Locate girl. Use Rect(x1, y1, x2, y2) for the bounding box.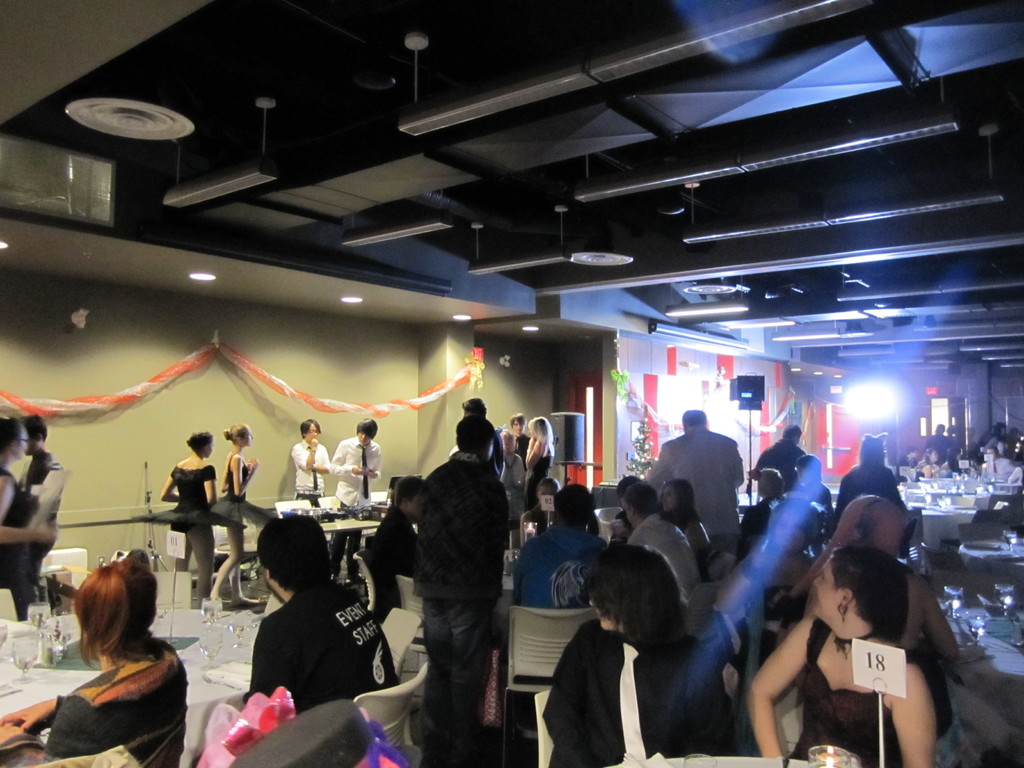
Rect(3, 549, 187, 767).
